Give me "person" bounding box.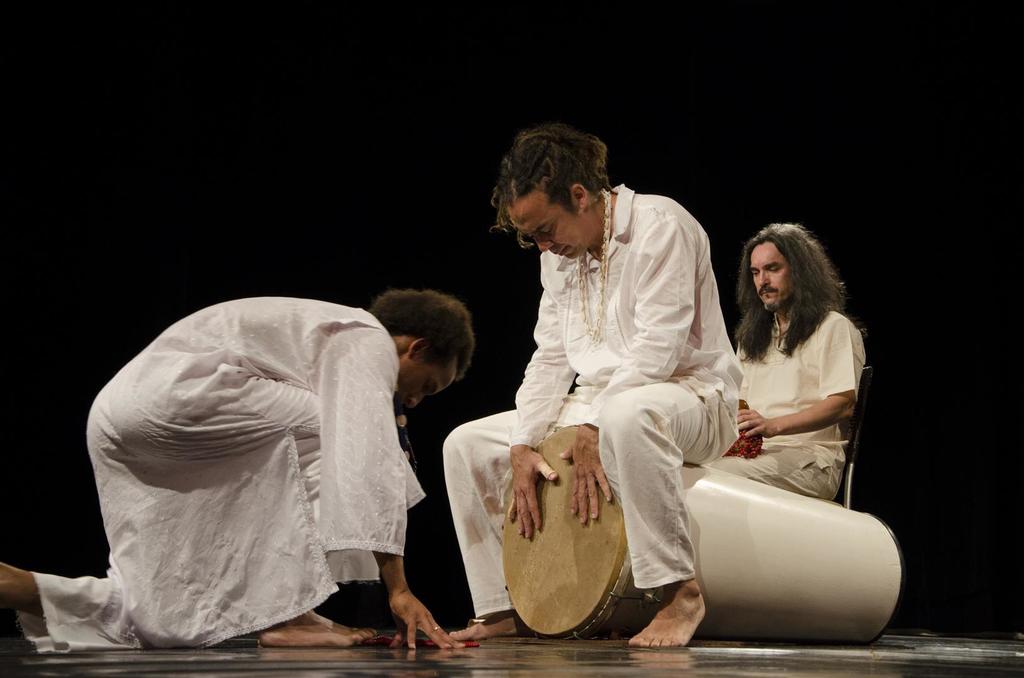
0/287/474/652.
